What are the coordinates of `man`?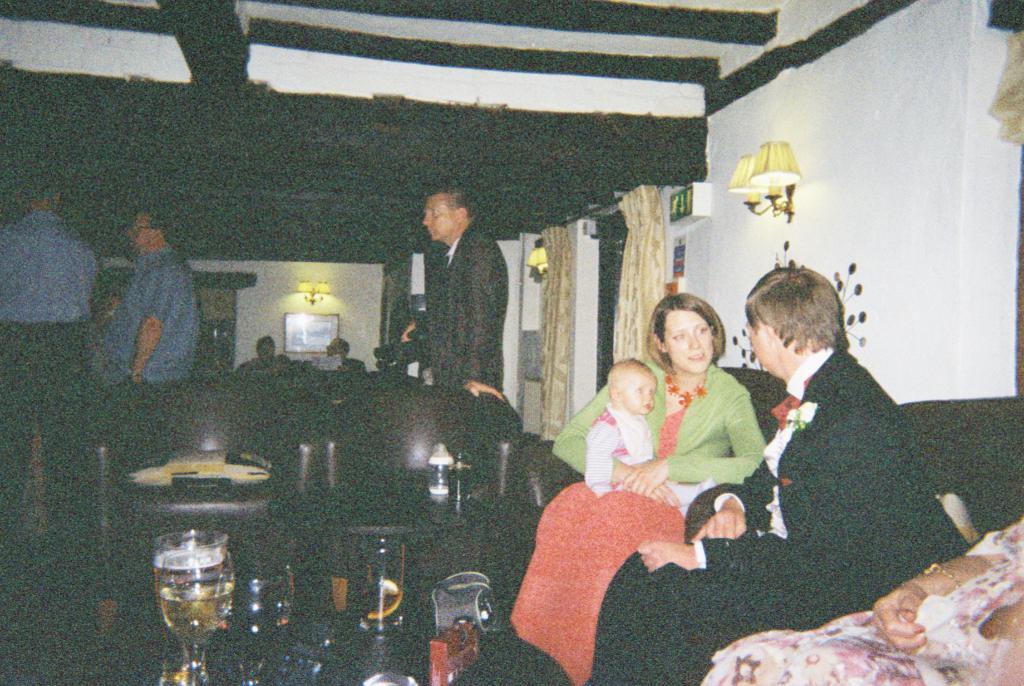
crop(0, 174, 102, 550).
